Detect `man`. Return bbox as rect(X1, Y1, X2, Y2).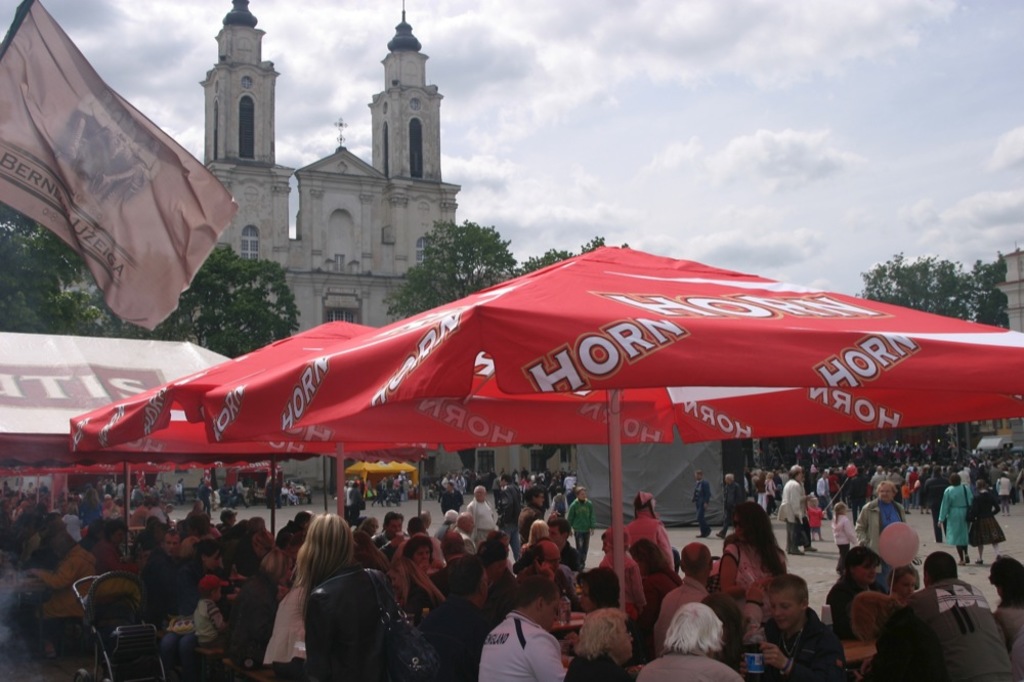
rect(472, 585, 568, 681).
